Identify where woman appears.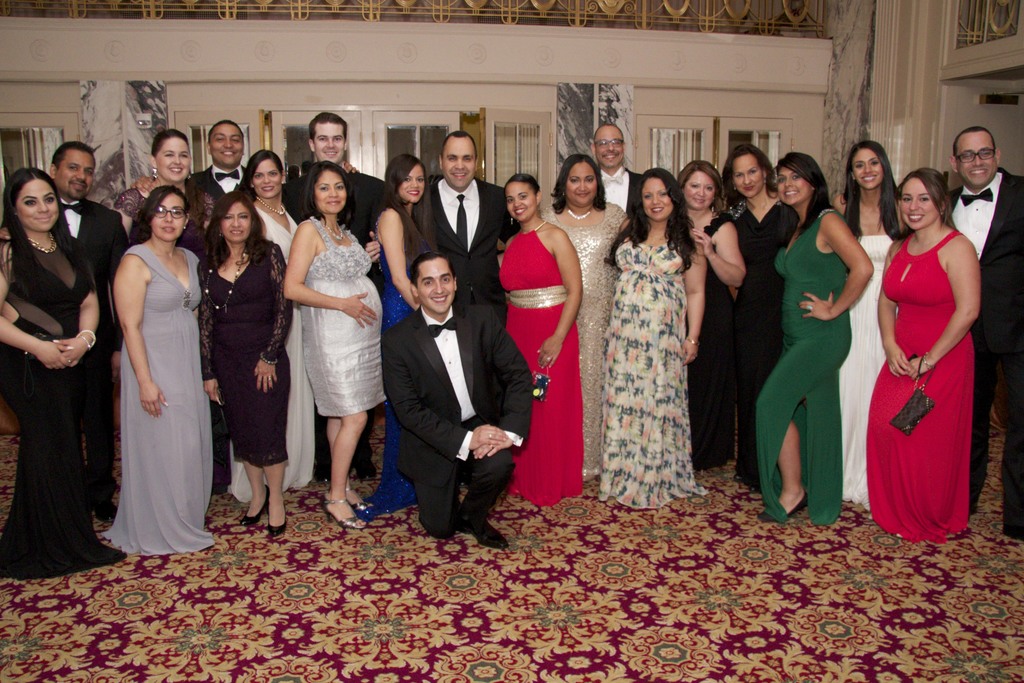
Appears at [x1=753, y1=148, x2=876, y2=530].
